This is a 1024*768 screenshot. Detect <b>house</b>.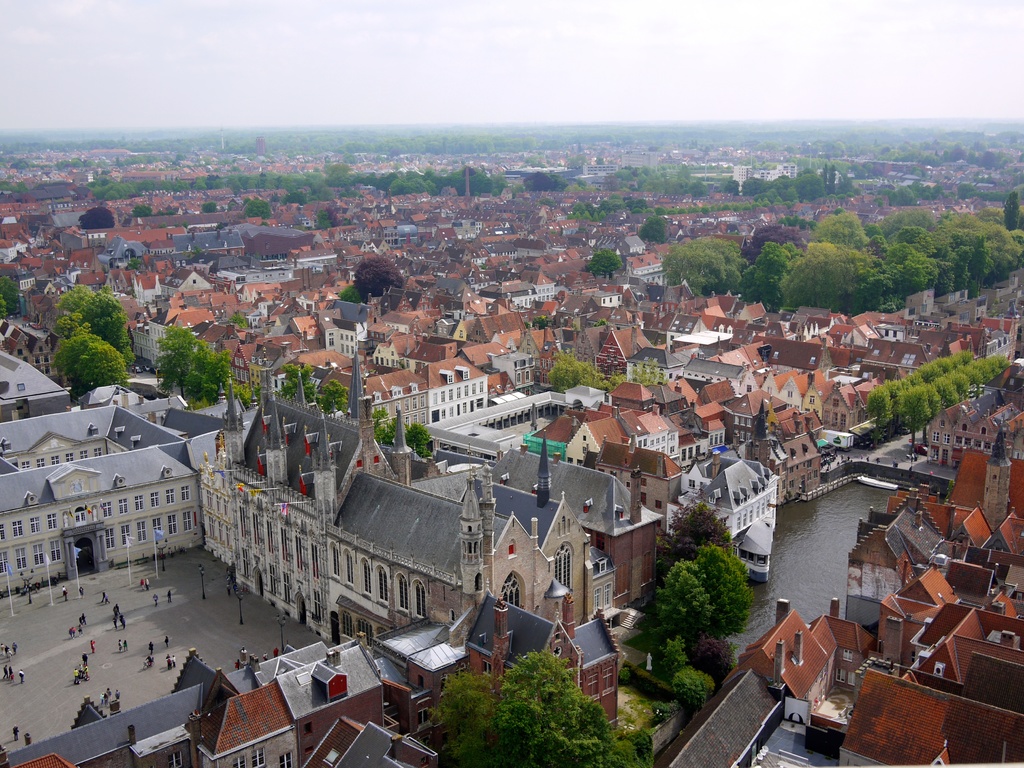
<box>0,405,180,483</box>.
